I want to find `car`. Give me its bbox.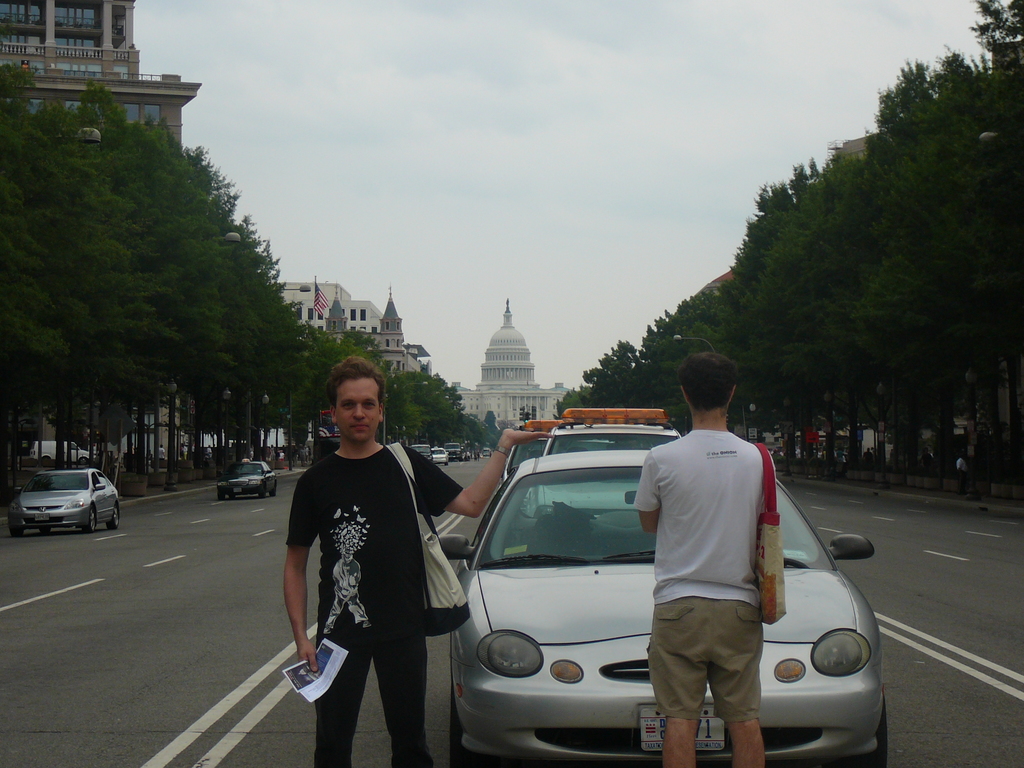
l=214, t=458, r=275, b=503.
